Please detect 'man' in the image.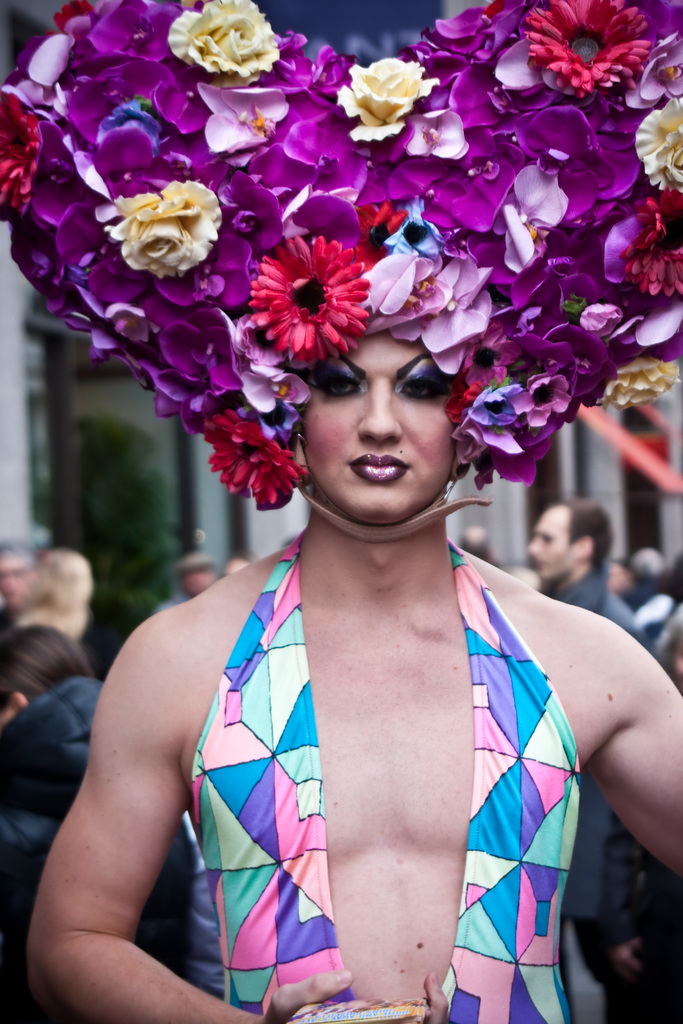
[left=160, top=548, right=212, bottom=610].
